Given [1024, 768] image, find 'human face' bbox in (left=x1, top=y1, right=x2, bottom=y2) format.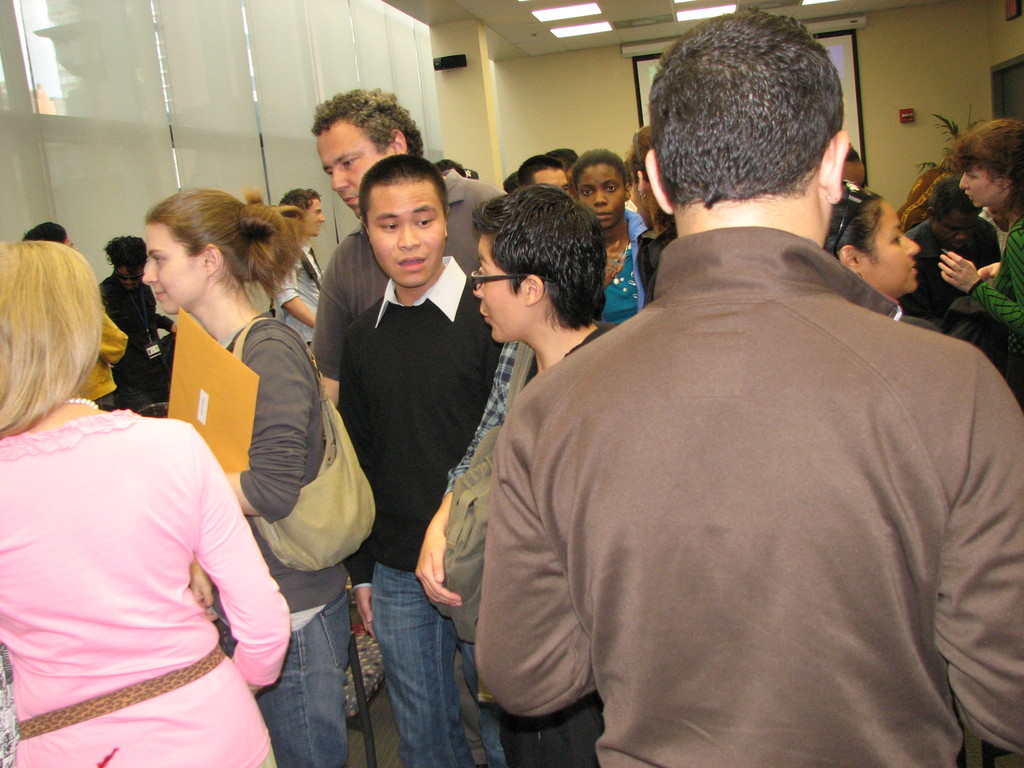
(left=143, top=225, right=202, bottom=317).
